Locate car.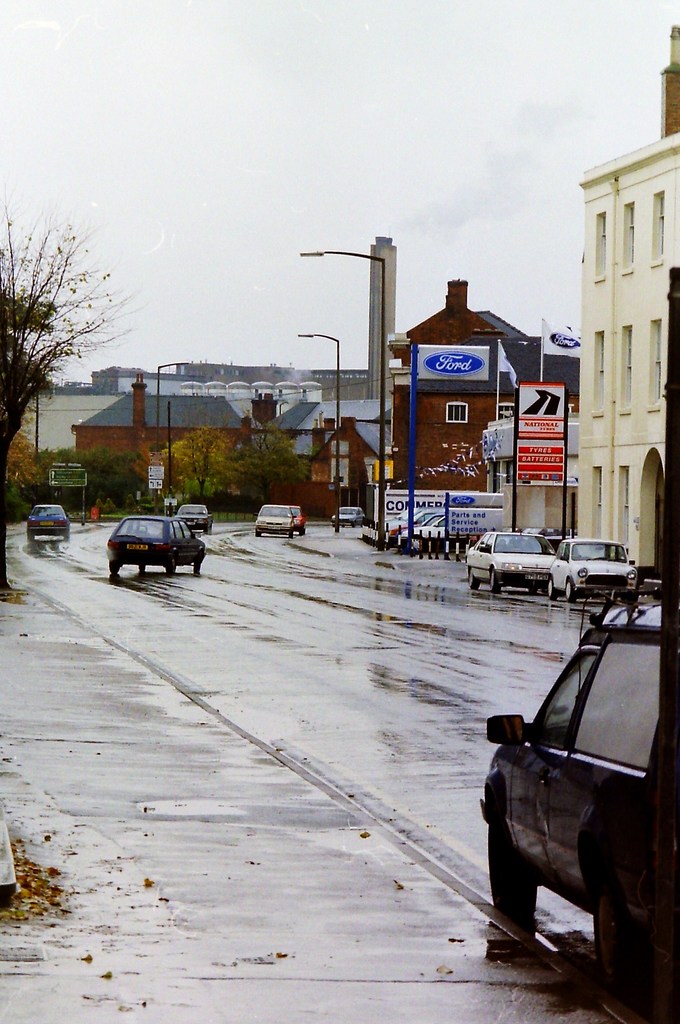
Bounding box: (334,509,365,526).
